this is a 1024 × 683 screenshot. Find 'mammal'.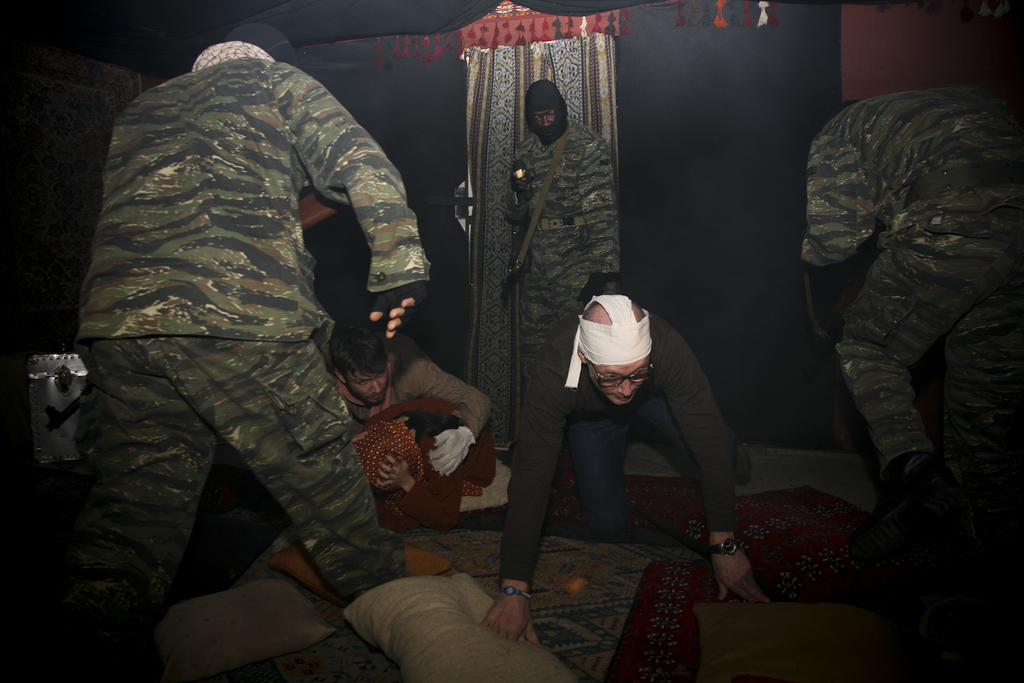
Bounding box: [500,74,616,387].
